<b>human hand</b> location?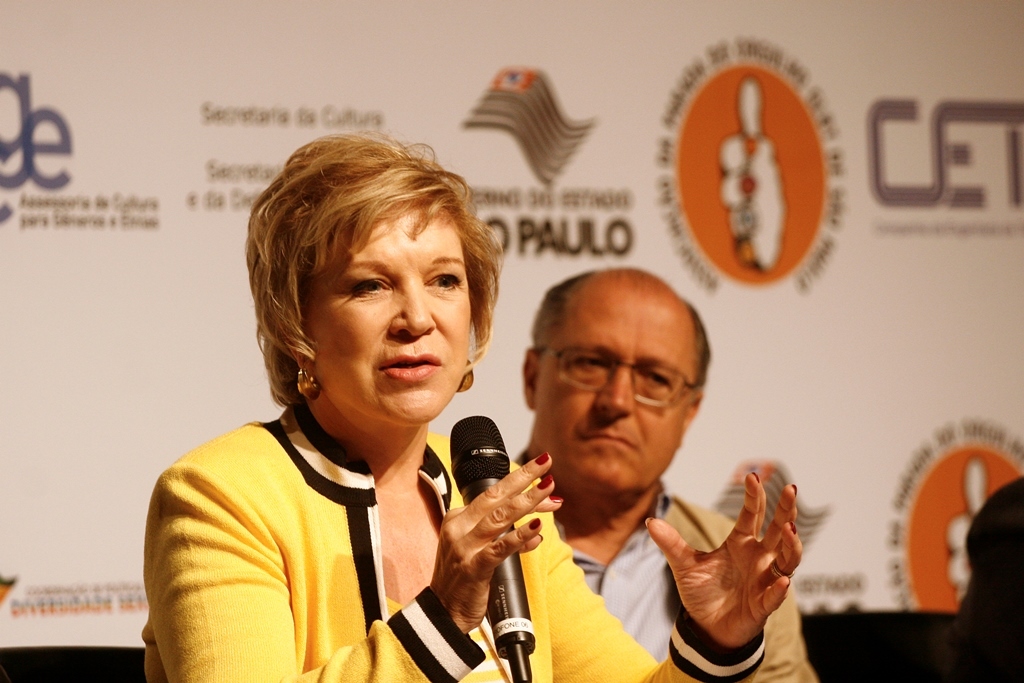
box=[642, 469, 807, 650]
